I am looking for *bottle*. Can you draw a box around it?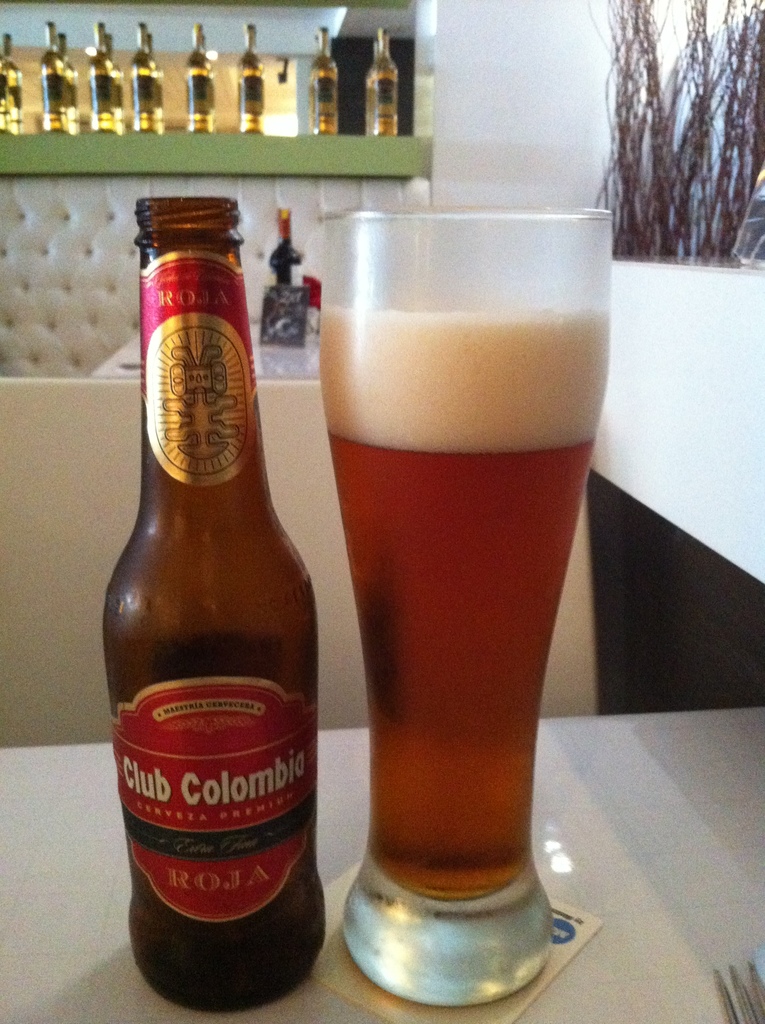
Sure, the bounding box is 188, 20, 210, 135.
